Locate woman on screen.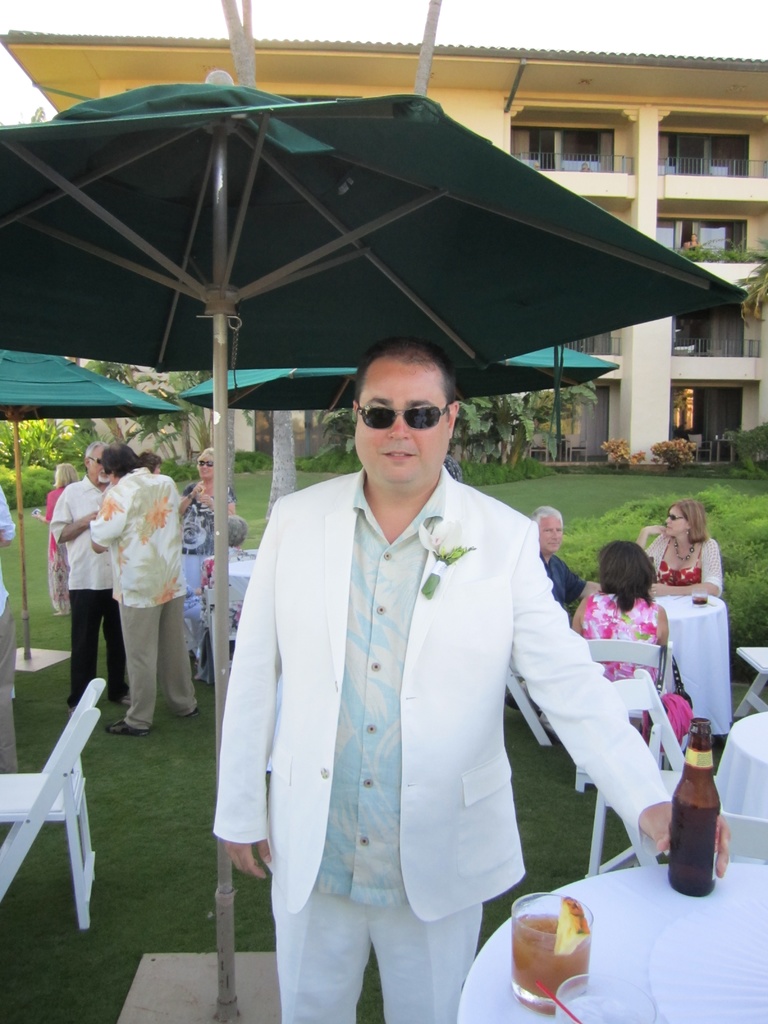
On screen at box=[205, 300, 623, 1023].
